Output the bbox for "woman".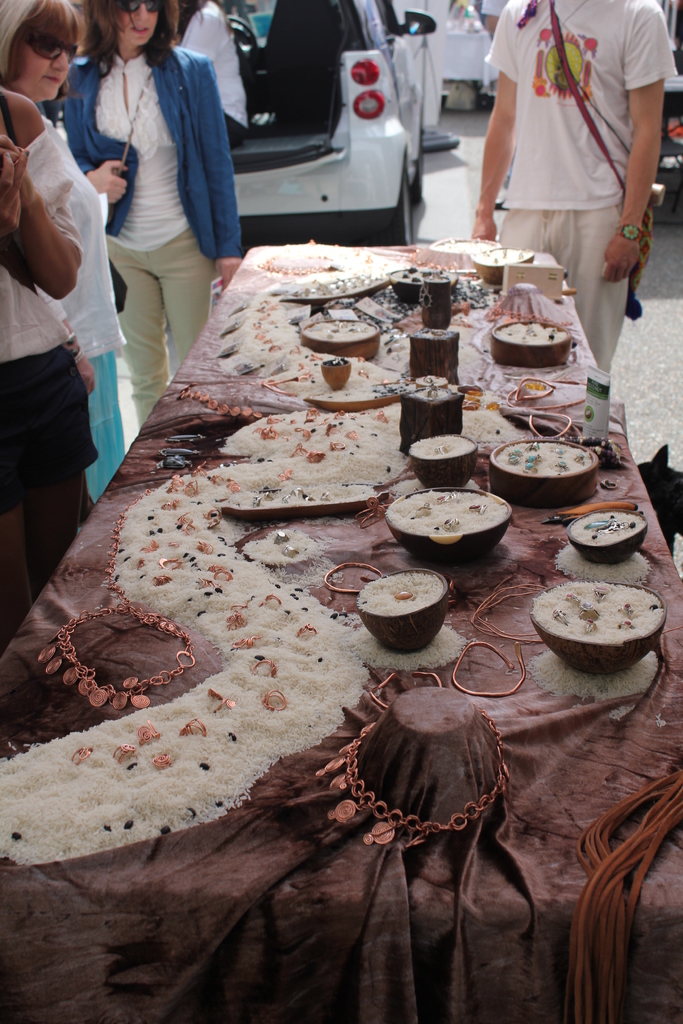
64:0:240:413.
